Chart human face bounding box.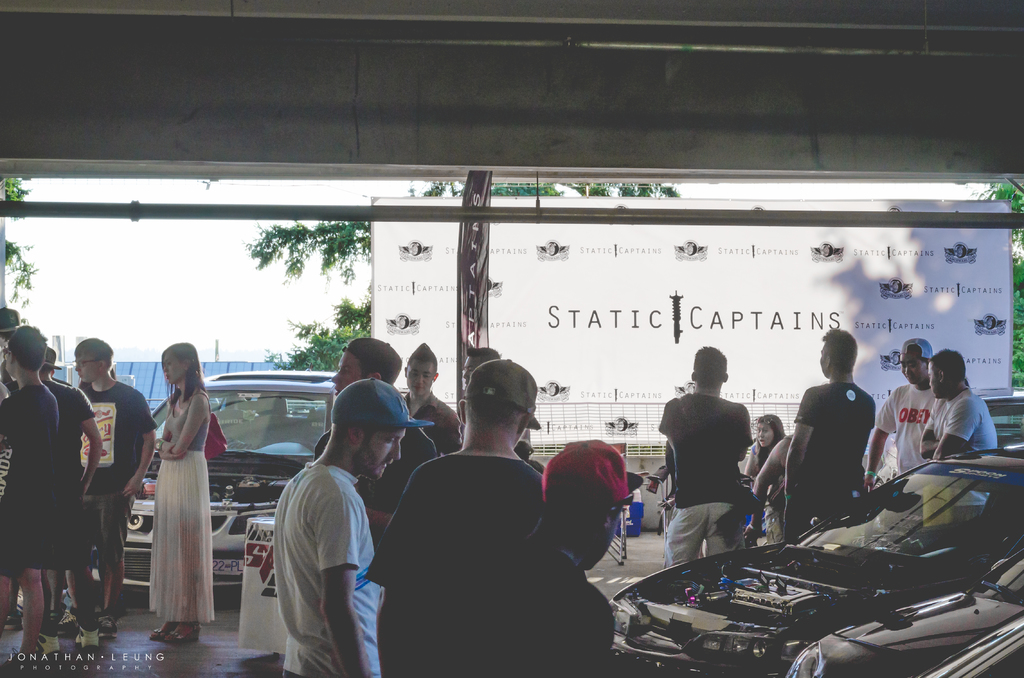
Charted: detection(326, 349, 359, 394).
